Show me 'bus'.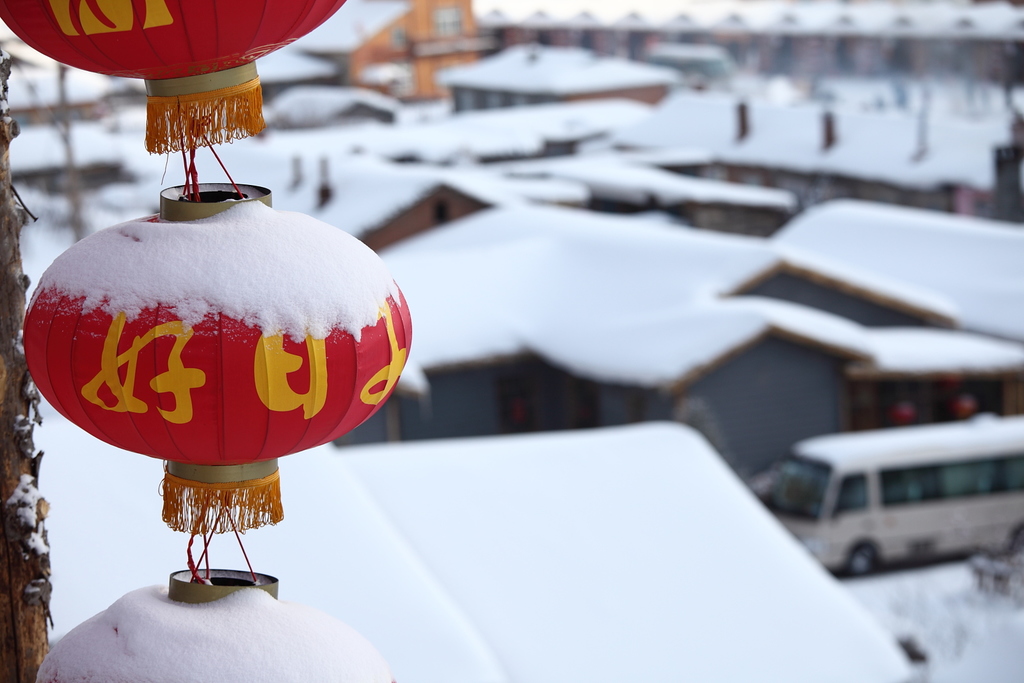
'bus' is here: select_region(764, 413, 1023, 577).
